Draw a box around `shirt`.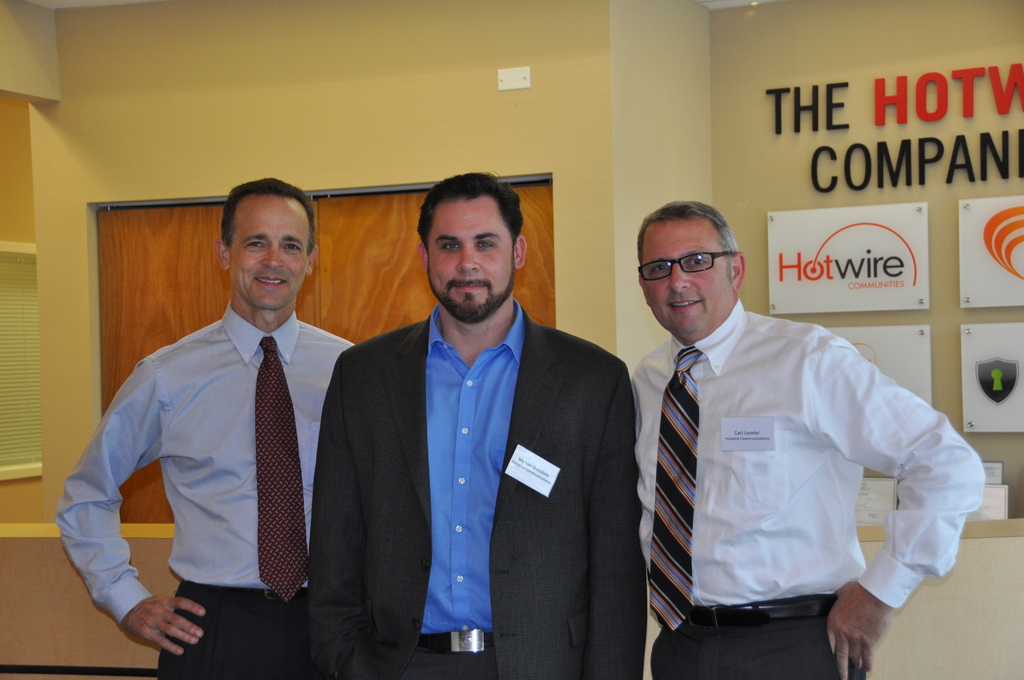
bbox=[424, 303, 525, 634].
